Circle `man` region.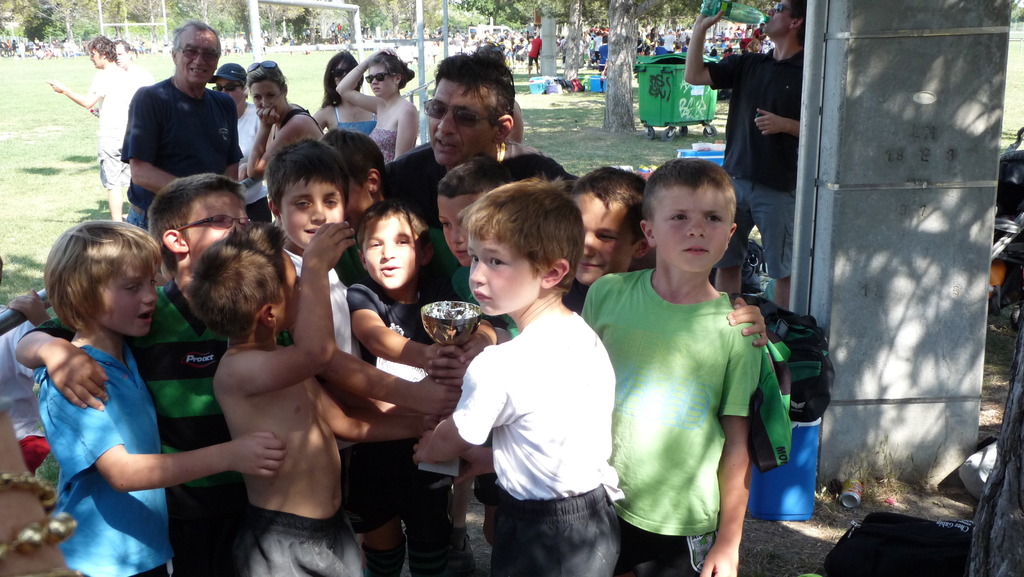
Region: left=108, top=36, right=253, bottom=191.
